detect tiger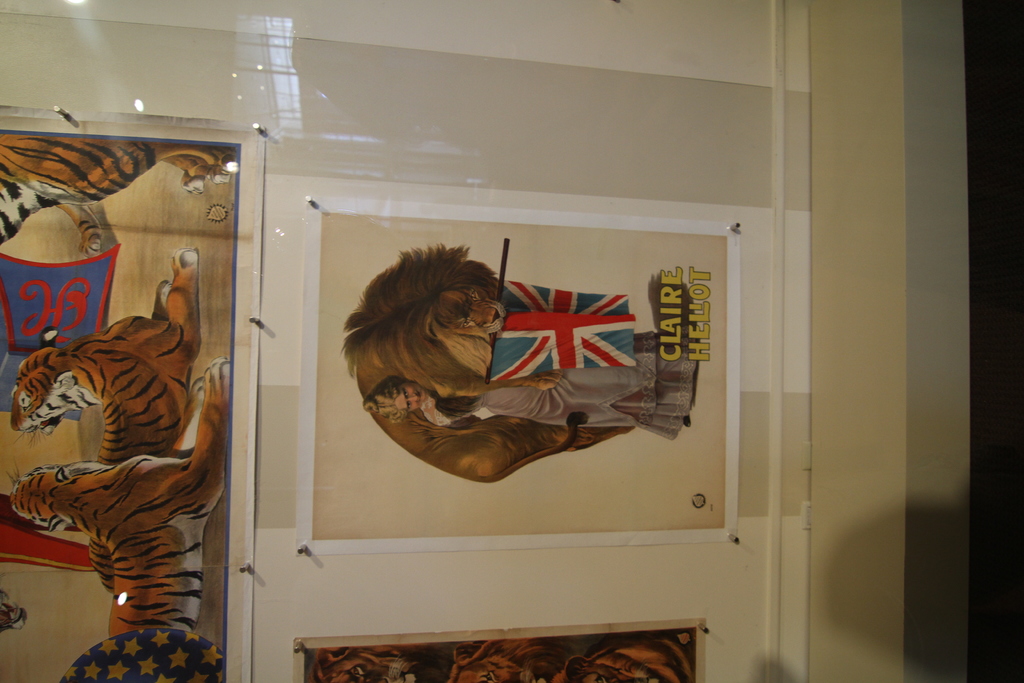
rect(12, 248, 202, 593)
